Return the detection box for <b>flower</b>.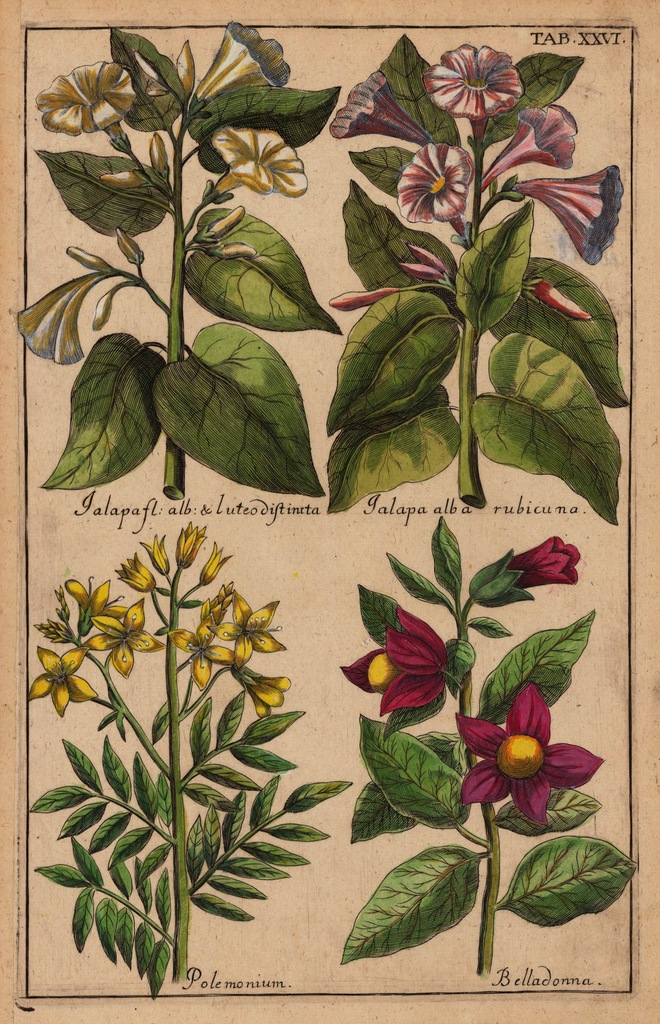
{"x1": 525, "y1": 160, "x2": 620, "y2": 259}.
